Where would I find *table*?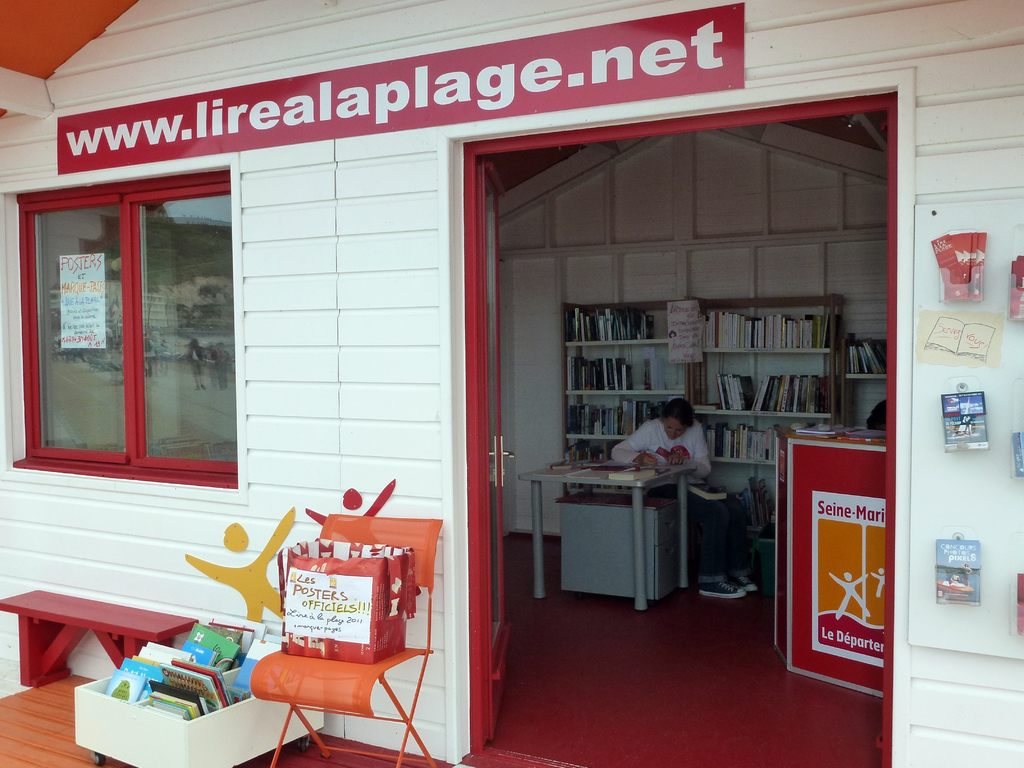
At bbox(2, 588, 196, 694).
